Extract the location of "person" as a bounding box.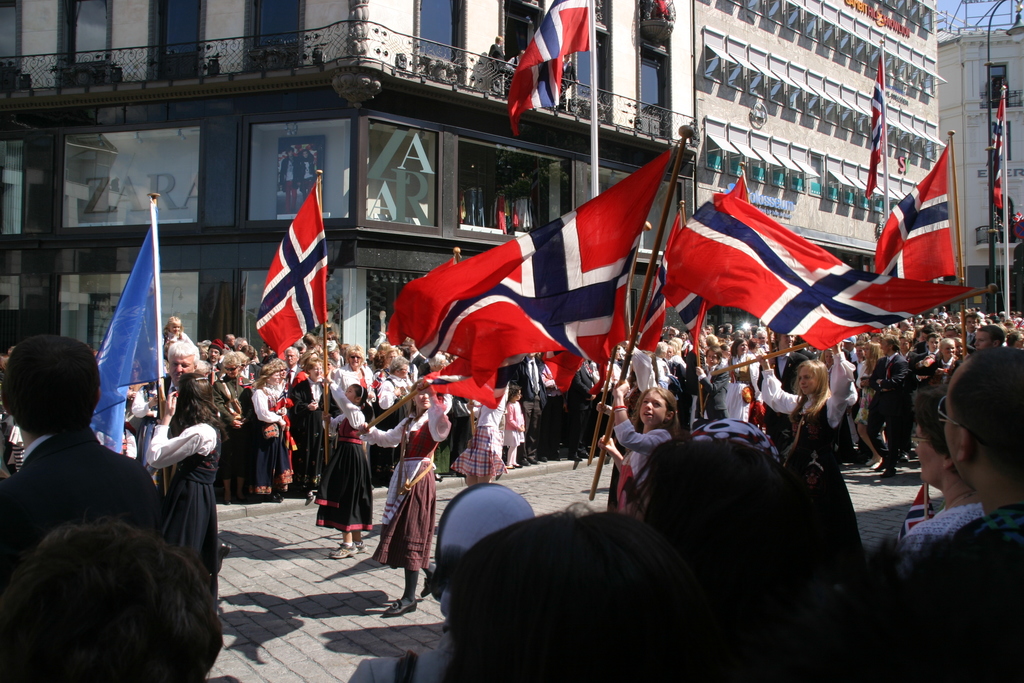
BBox(755, 346, 855, 466).
